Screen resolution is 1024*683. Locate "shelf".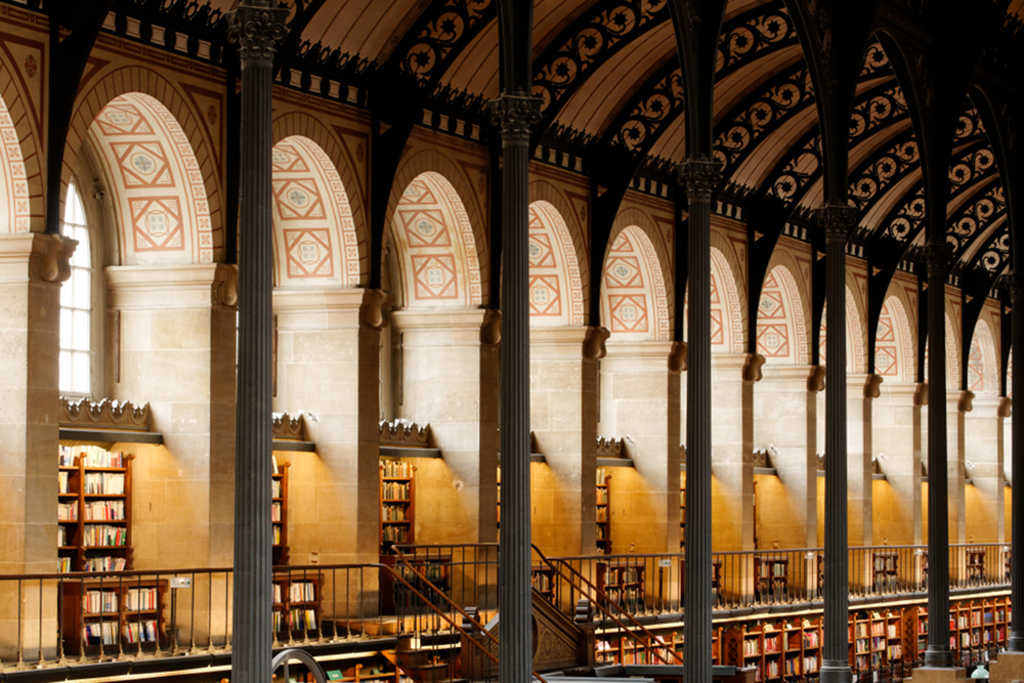
(x1=593, y1=473, x2=610, y2=554).
